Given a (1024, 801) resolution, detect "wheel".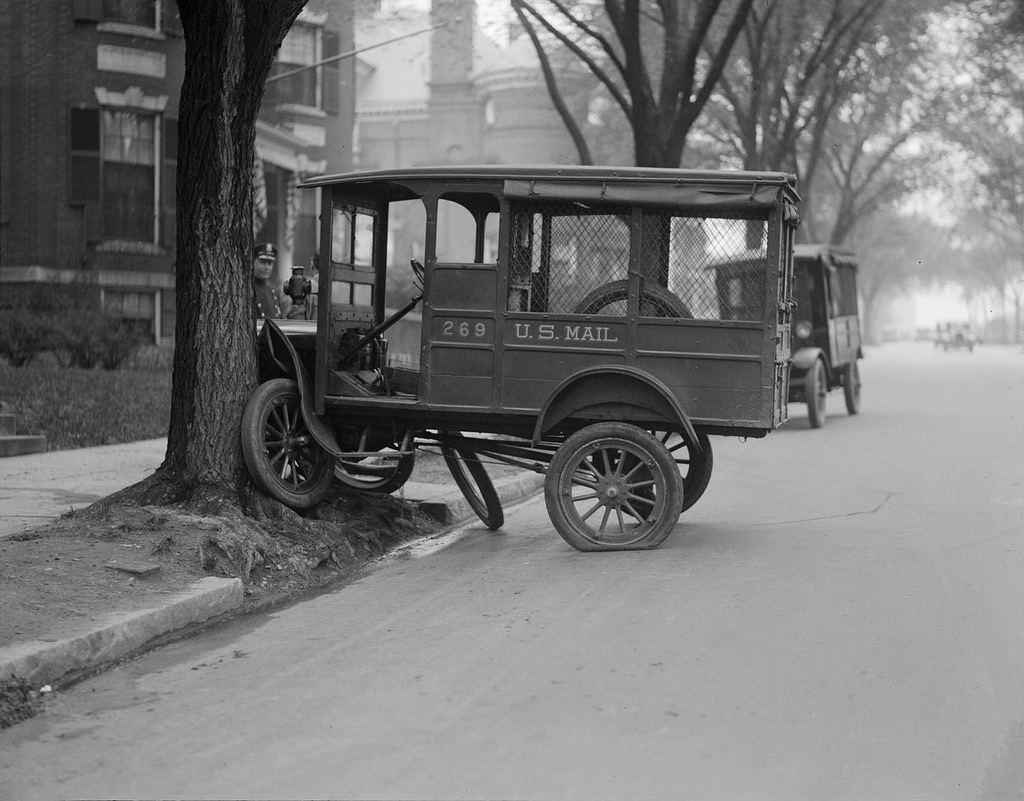
[left=840, top=360, right=862, bottom=415].
